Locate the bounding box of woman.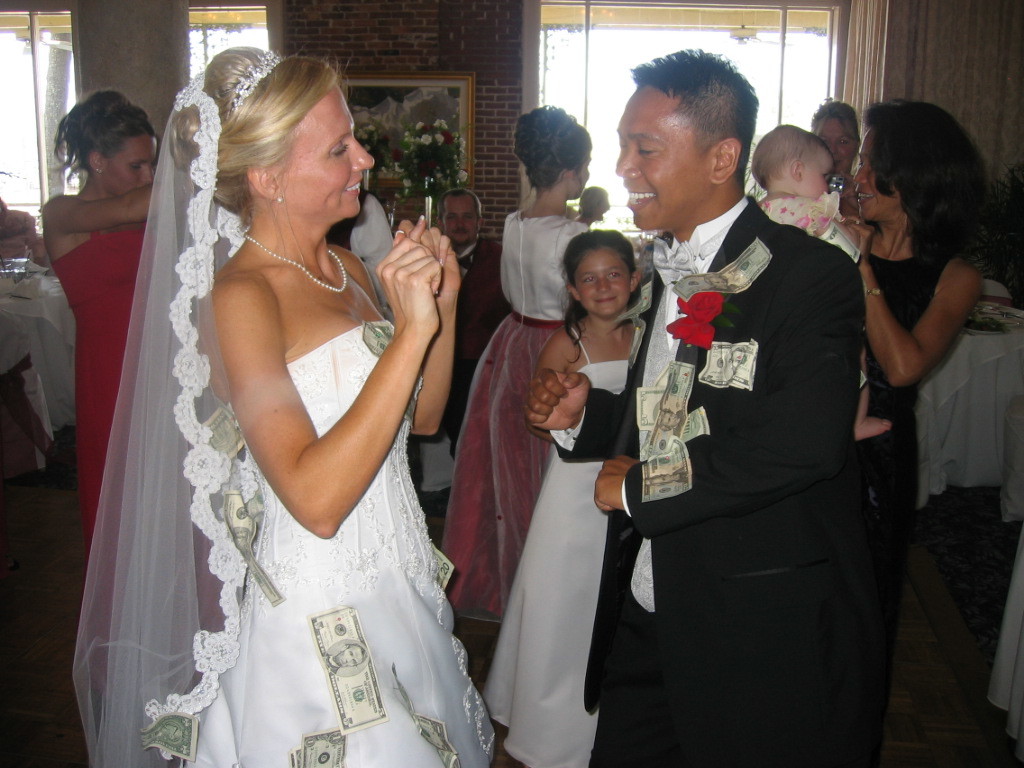
Bounding box: left=830, top=100, right=991, bottom=767.
